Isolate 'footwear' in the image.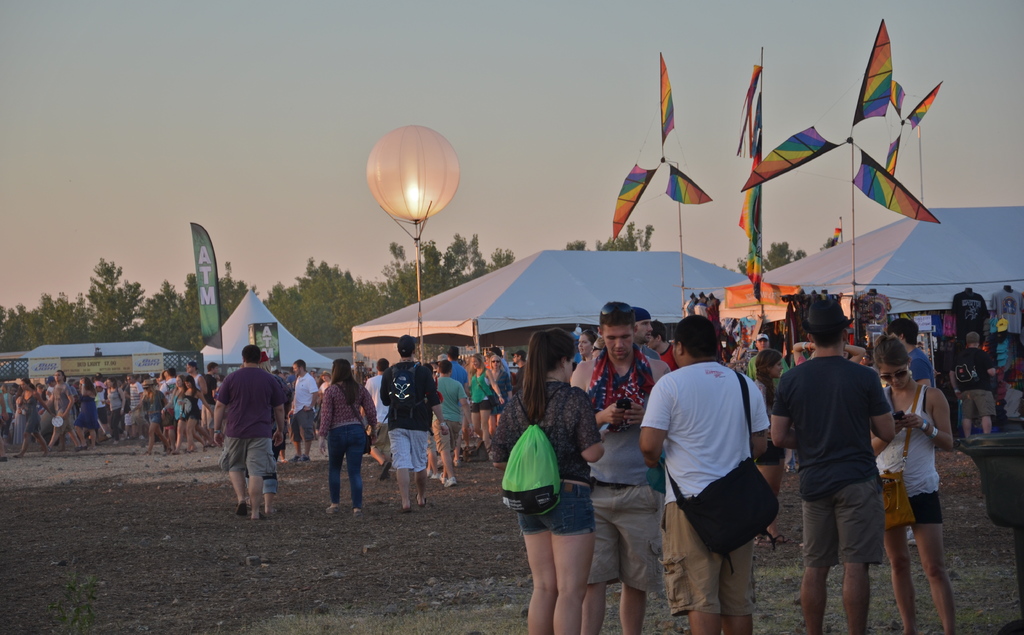
Isolated region: (287, 454, 300, 463).
